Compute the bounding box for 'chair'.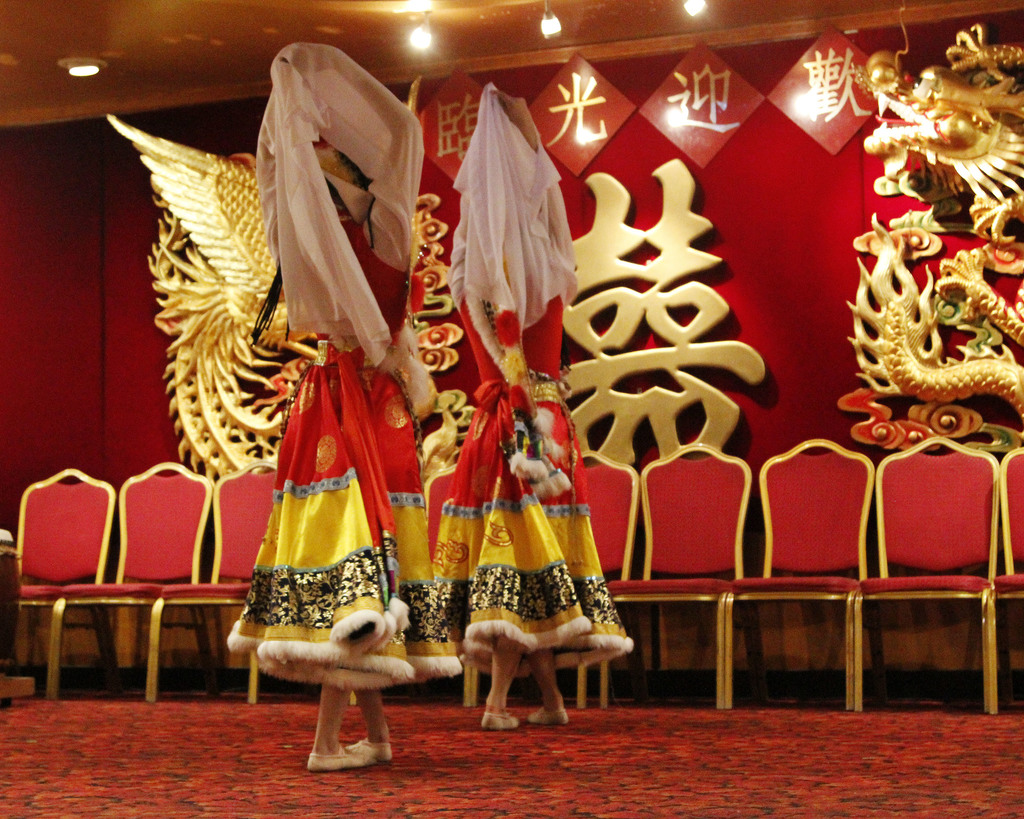
bbox=(0, 470, 113, 696).
